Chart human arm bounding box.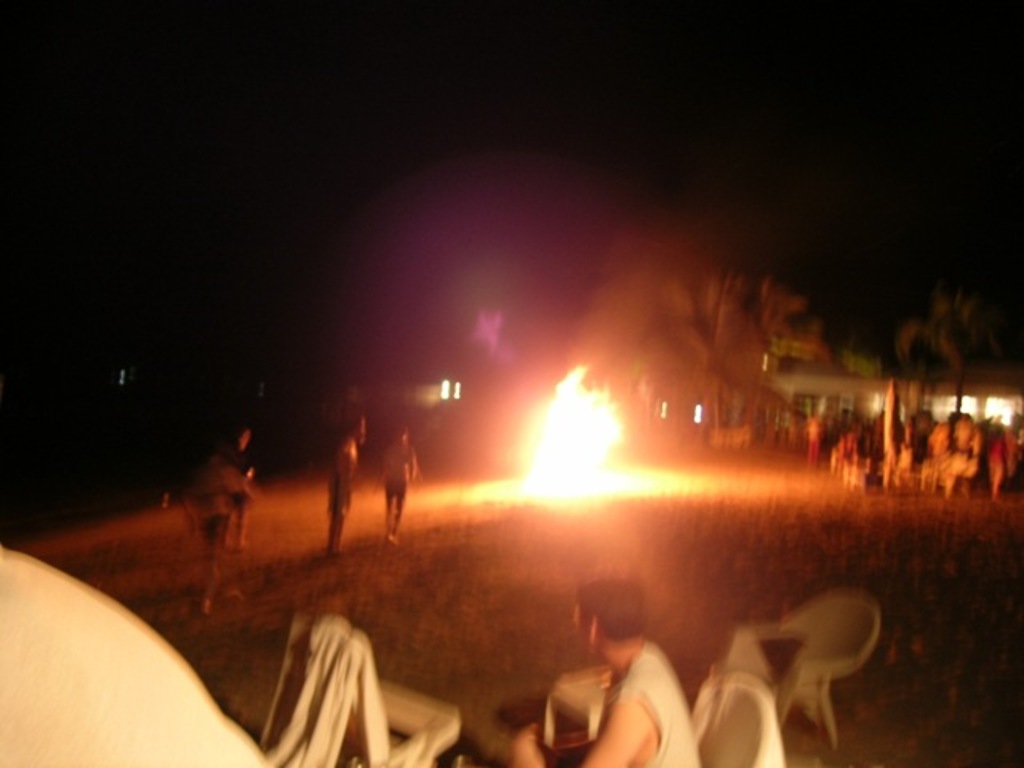
Charted: rect(526, 693, 640, 766).
